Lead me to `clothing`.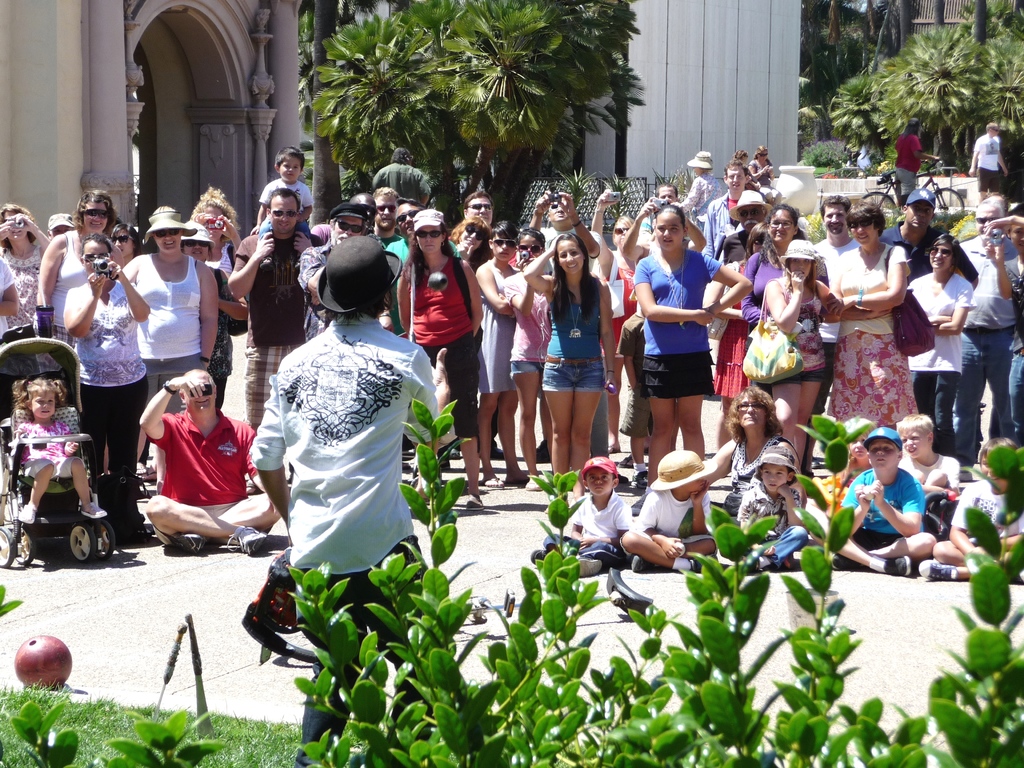
Lead to bbox(116, 250, 209, 390).
